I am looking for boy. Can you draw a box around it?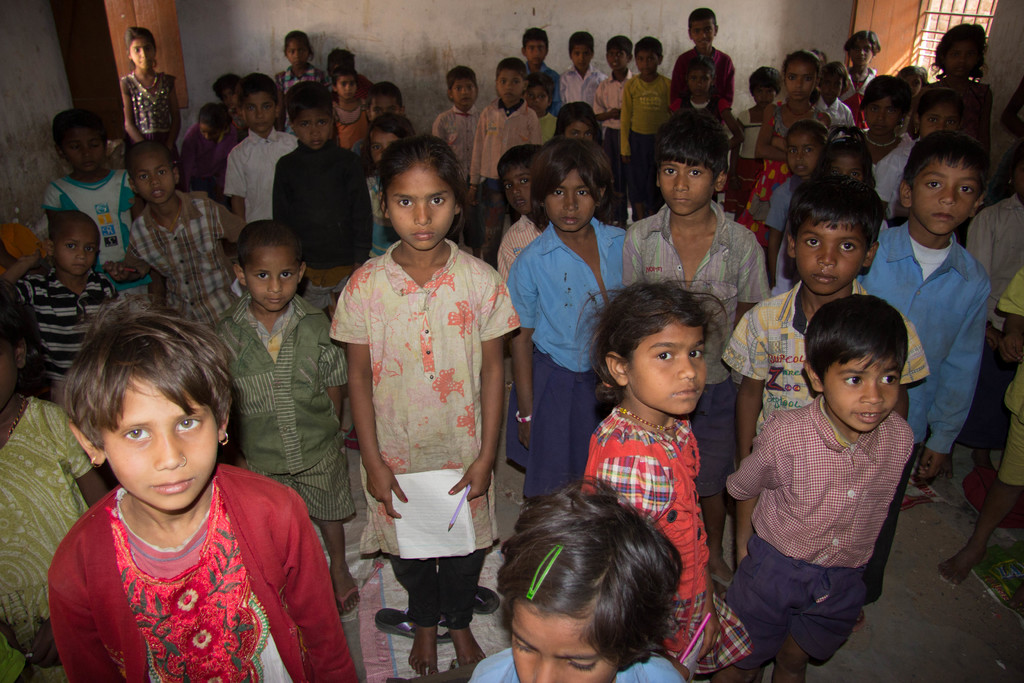
Sure, the bounding box is locate(709, 293, 918, 682).
